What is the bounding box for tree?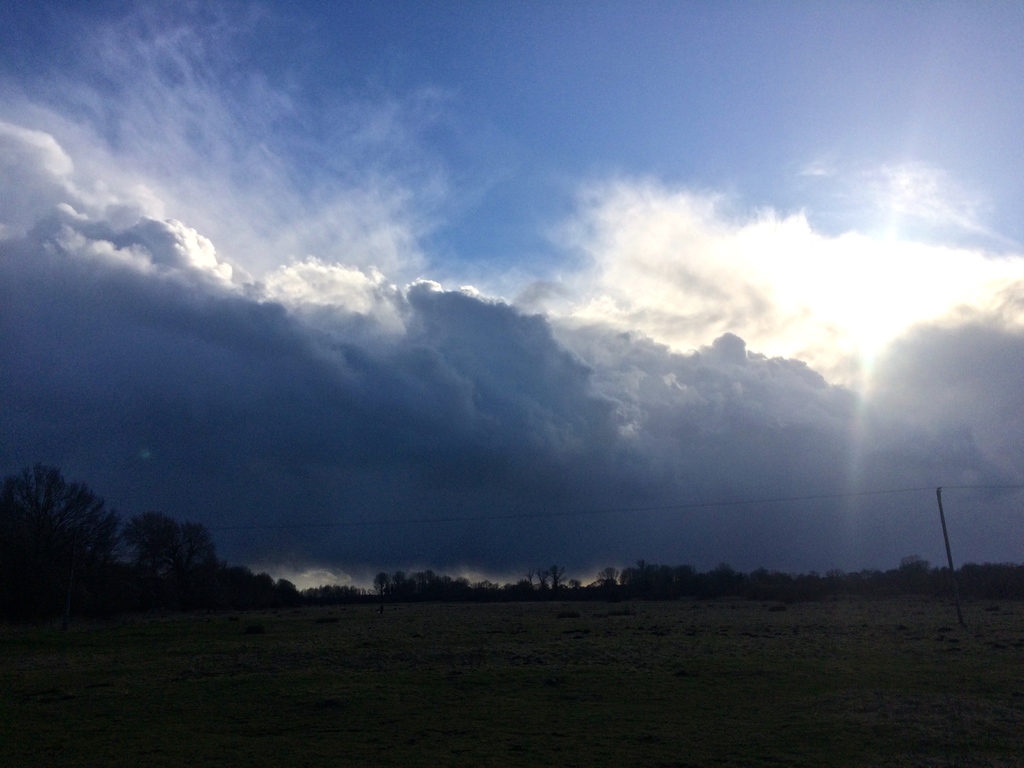
(left=123, top=516, right=222, bottom=590).
